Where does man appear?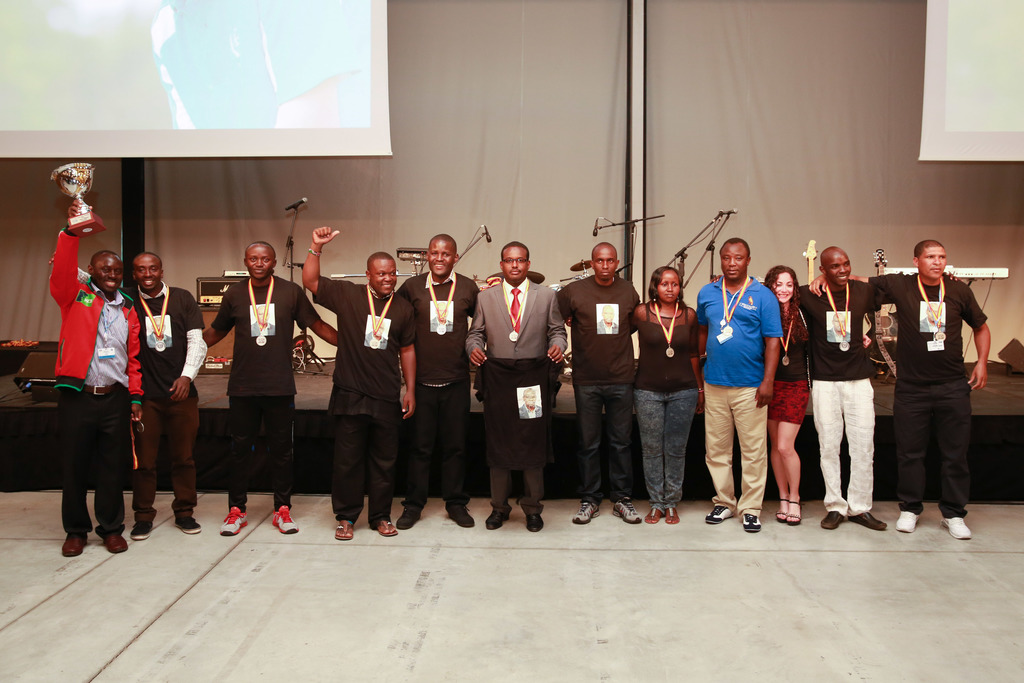
Appears at (315,243,408,534).
